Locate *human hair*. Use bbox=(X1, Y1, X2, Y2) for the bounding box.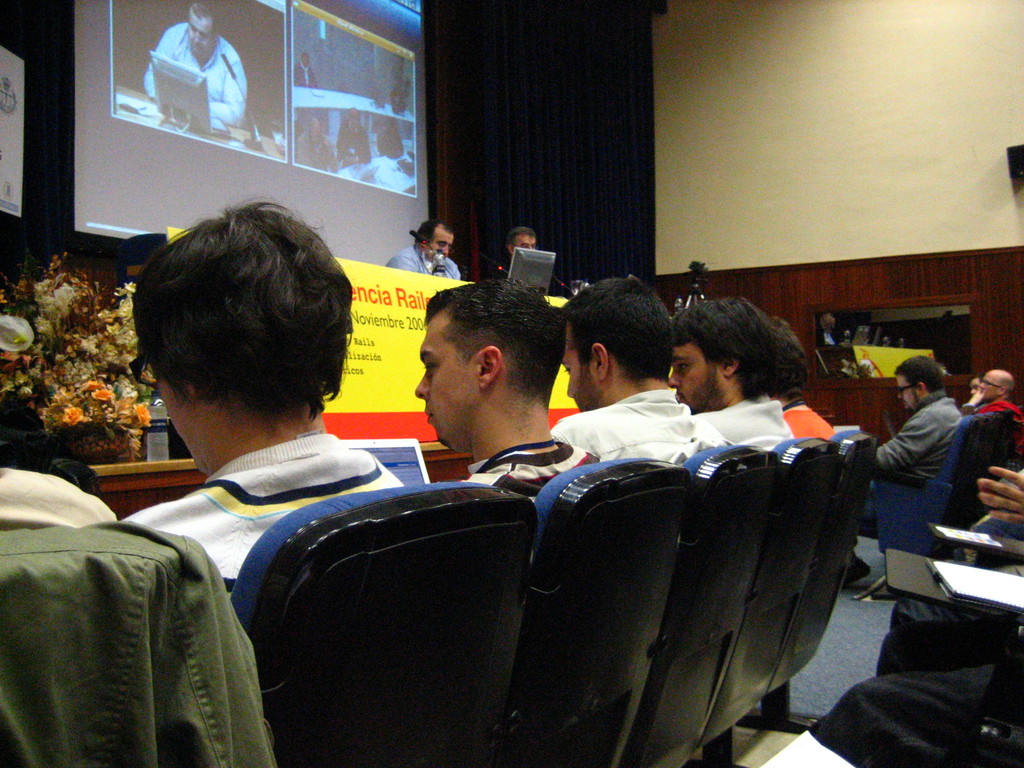
bbox=(556, 267, 681, 382).
